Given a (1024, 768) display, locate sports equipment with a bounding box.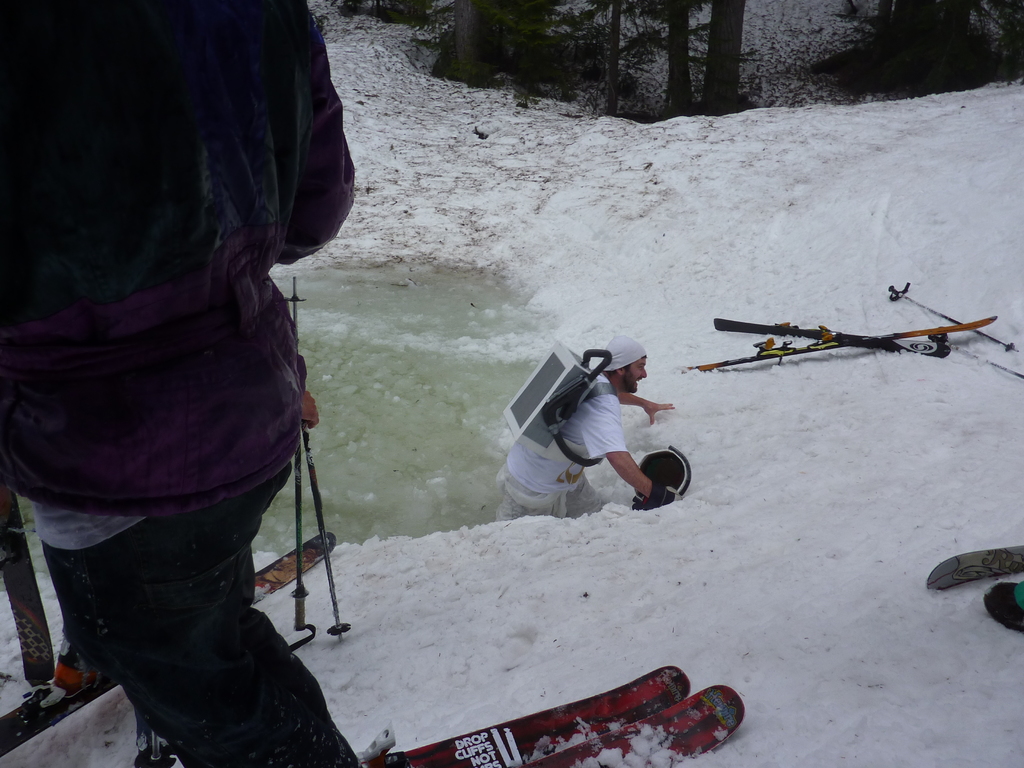
Located: left=888, top=285, right=1021, bottom=356.
